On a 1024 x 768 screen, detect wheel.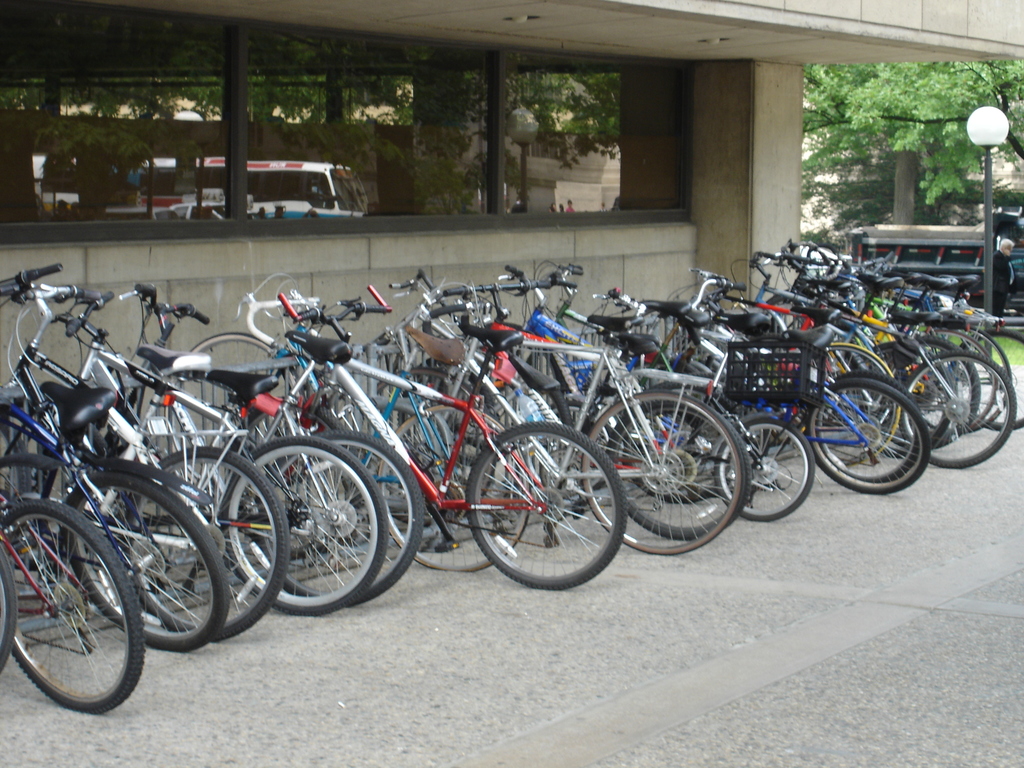
371 399 536 573.
